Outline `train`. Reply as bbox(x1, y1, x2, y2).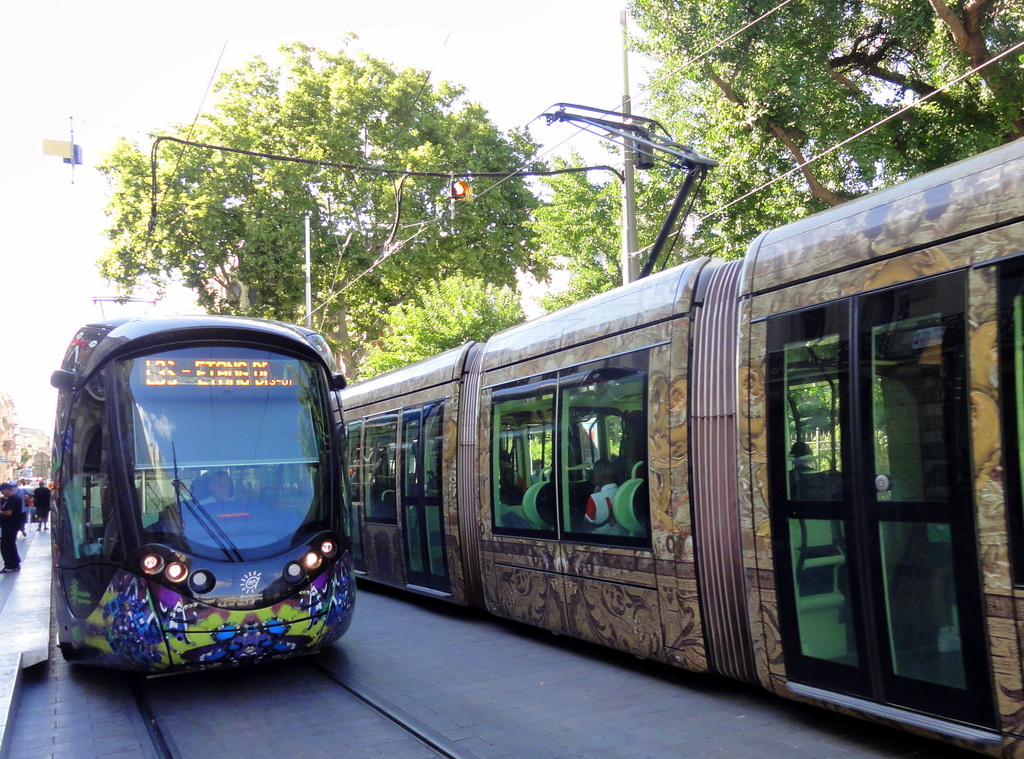
bbox(330, 92, 1021, 753).
